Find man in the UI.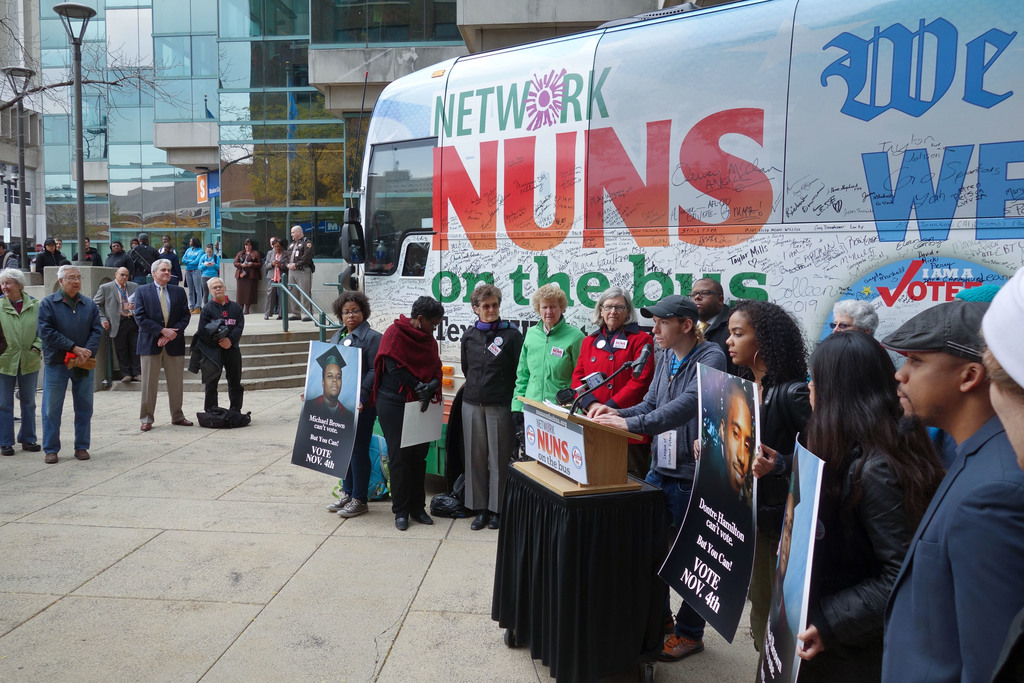
UI element at 158,235,175,256.
